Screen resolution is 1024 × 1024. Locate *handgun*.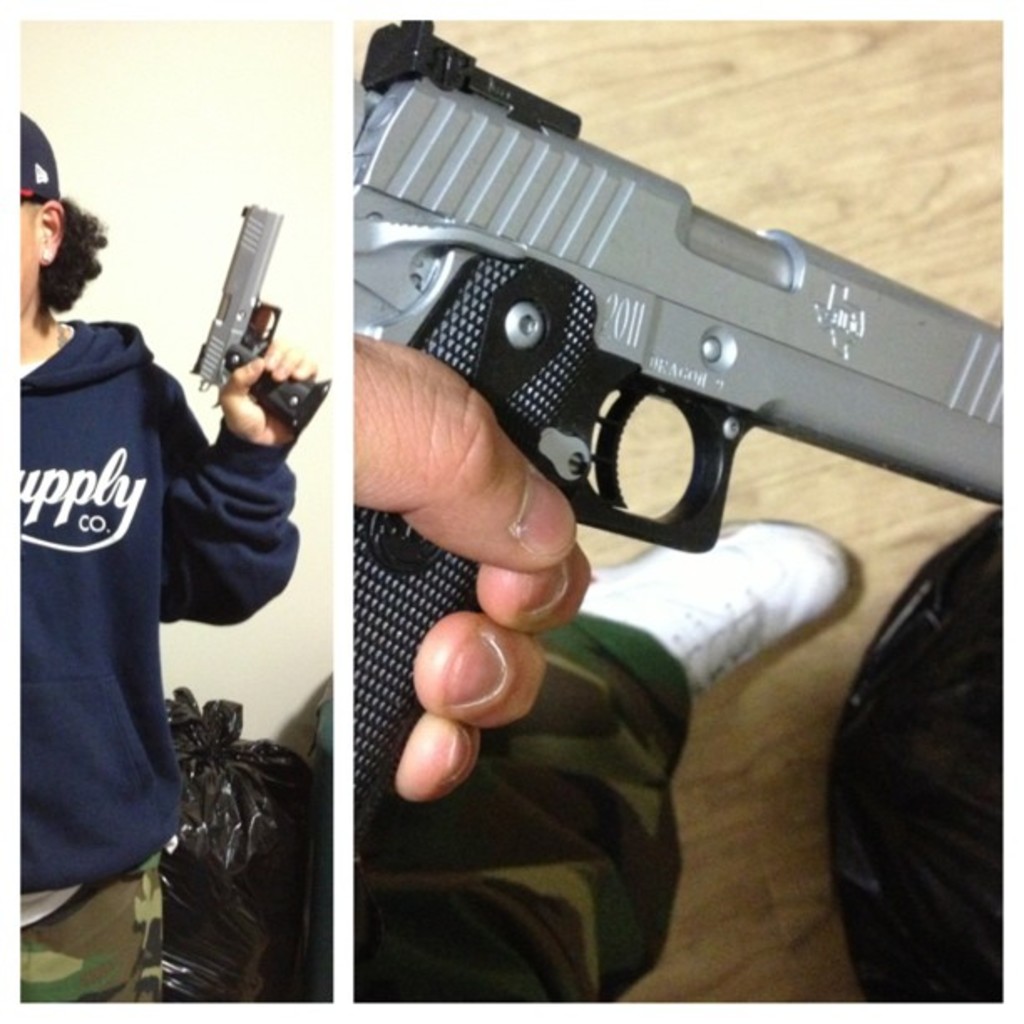
181/199/333/423.
